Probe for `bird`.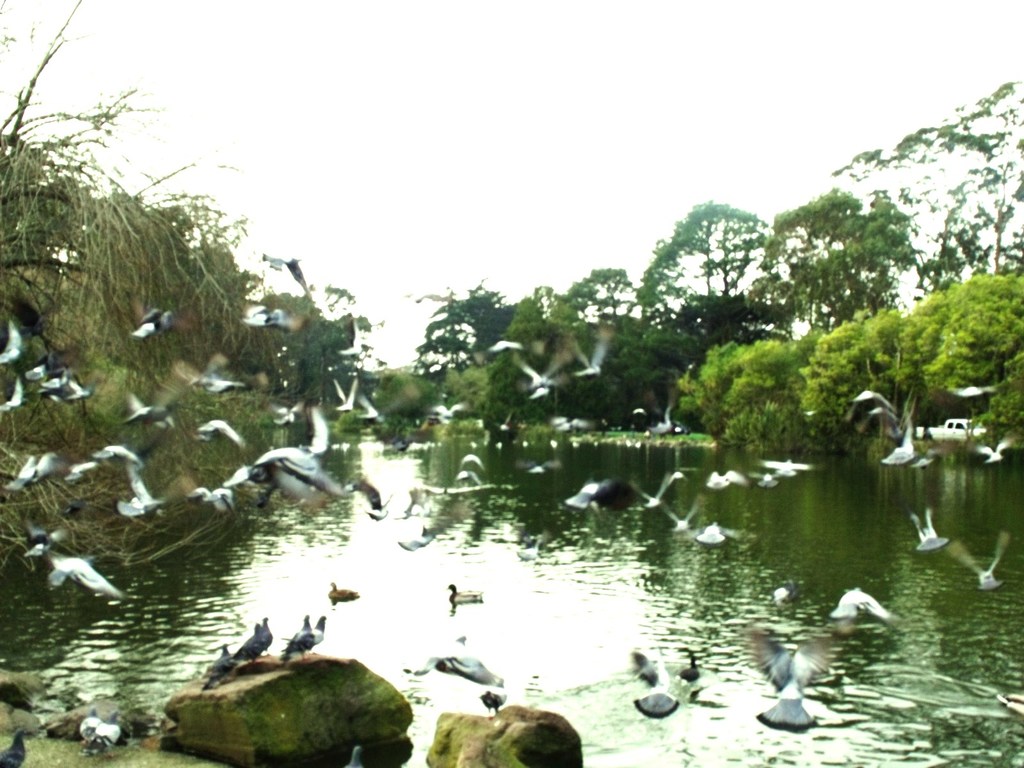
Probe result: locate(851, 385, 897, 409).
